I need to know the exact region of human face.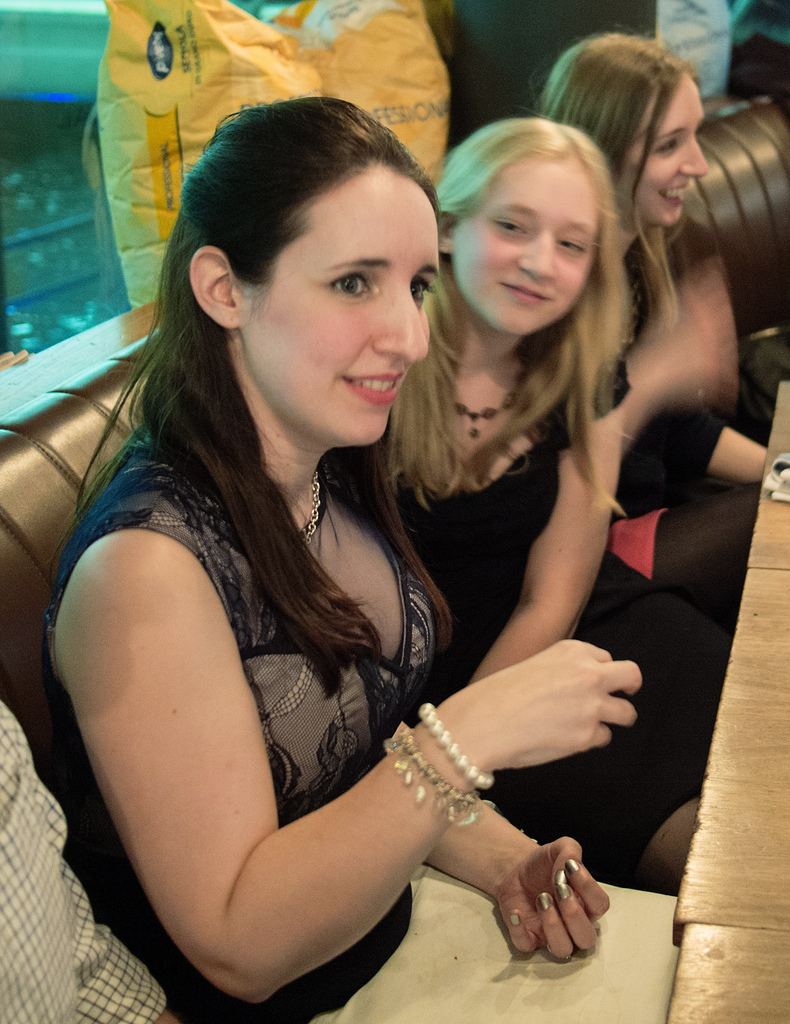
Region: {"left": 454, "top": 161, "right": 590, "bottom": 337}.
